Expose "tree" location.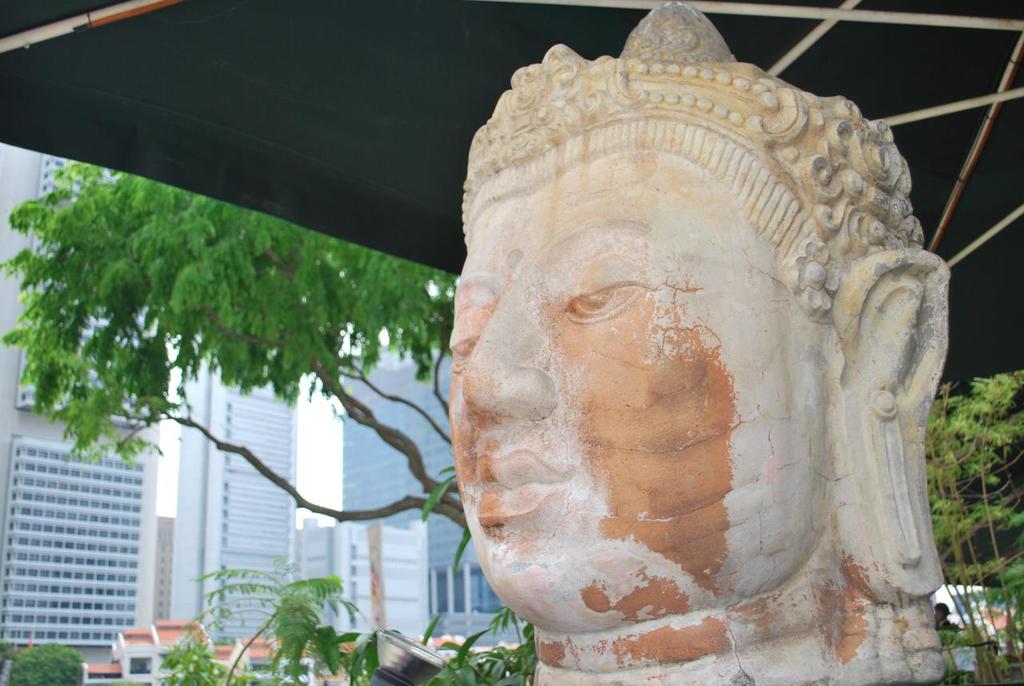
Exposed at x1=0 y1=166 x2=473 y2=580.
